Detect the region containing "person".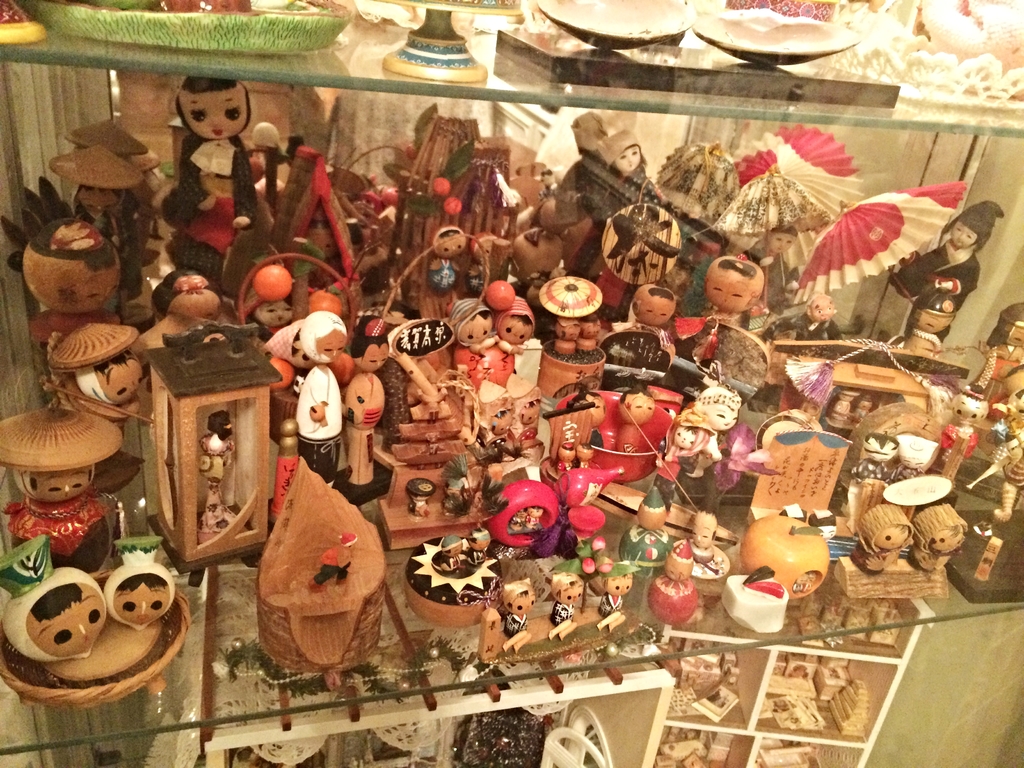
select_region(447, 297, 499, 403).
